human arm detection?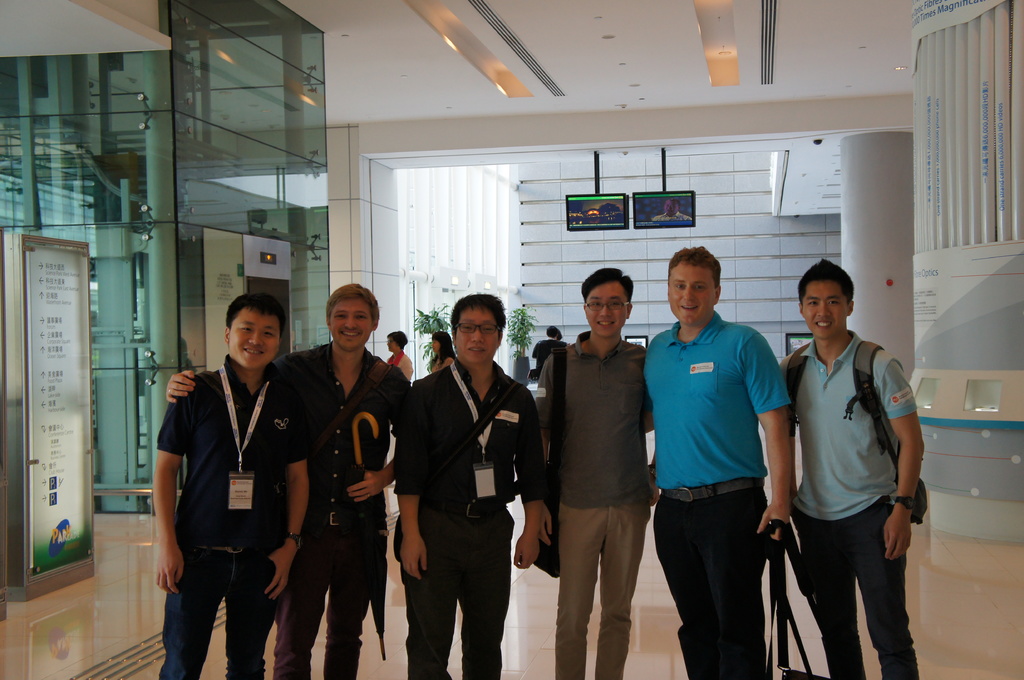
bbox=[532, 358, 554, 551]
